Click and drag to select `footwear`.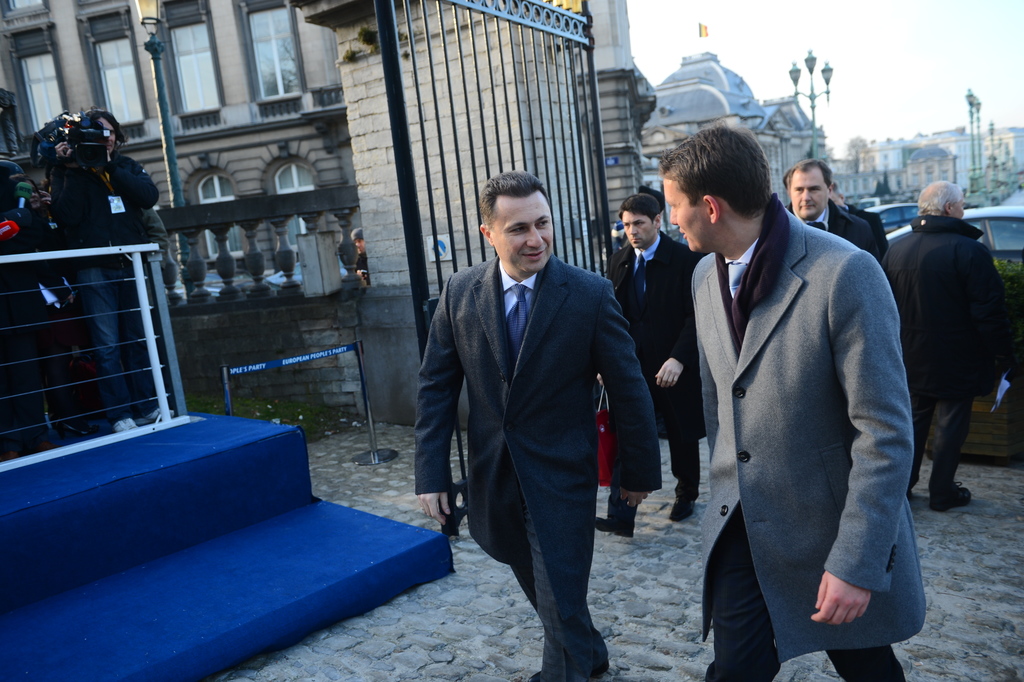
Selection: 669 491 696 522.
